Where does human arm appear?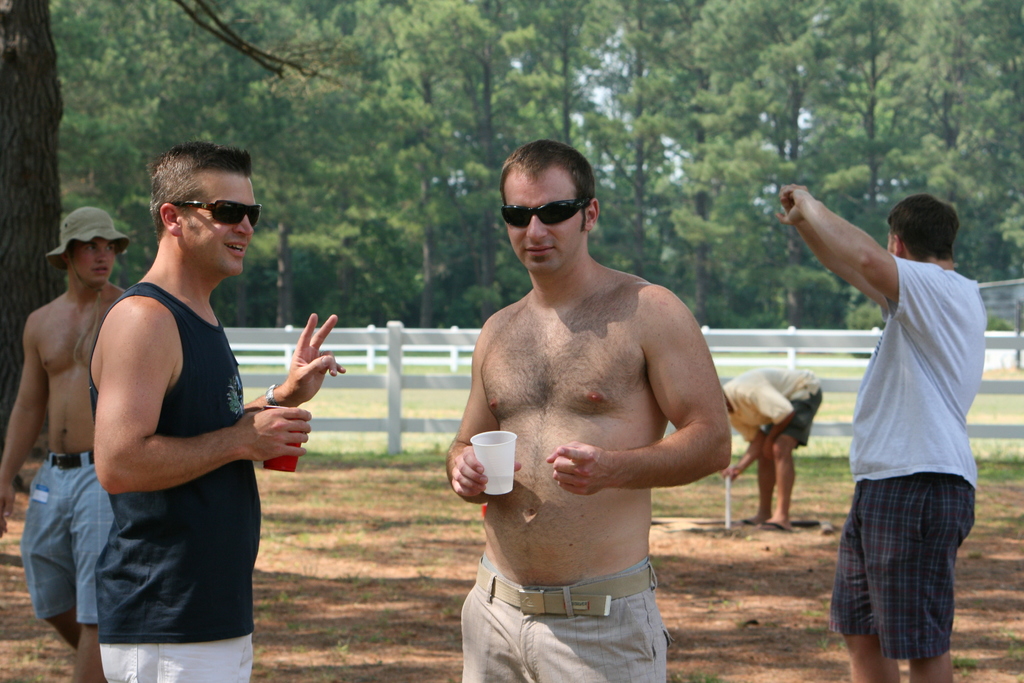
Appears at {"left": 0, "top": 319, "right": 44, "bottom": 544}.
